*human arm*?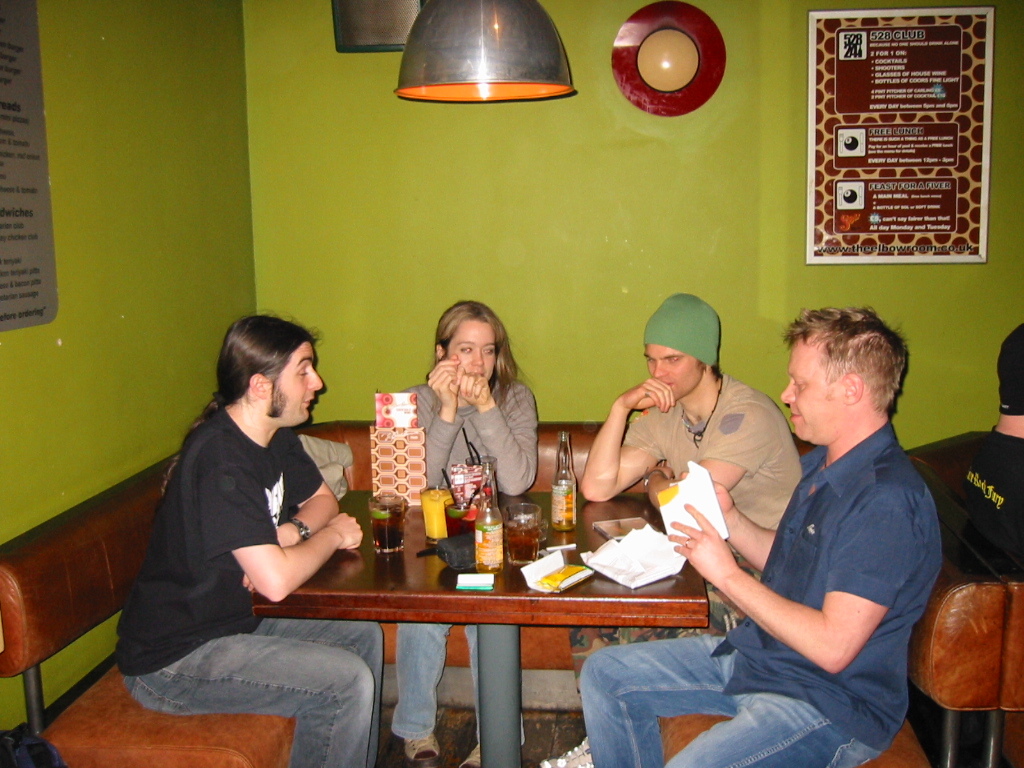
detection(221, 441, 365, 613)
